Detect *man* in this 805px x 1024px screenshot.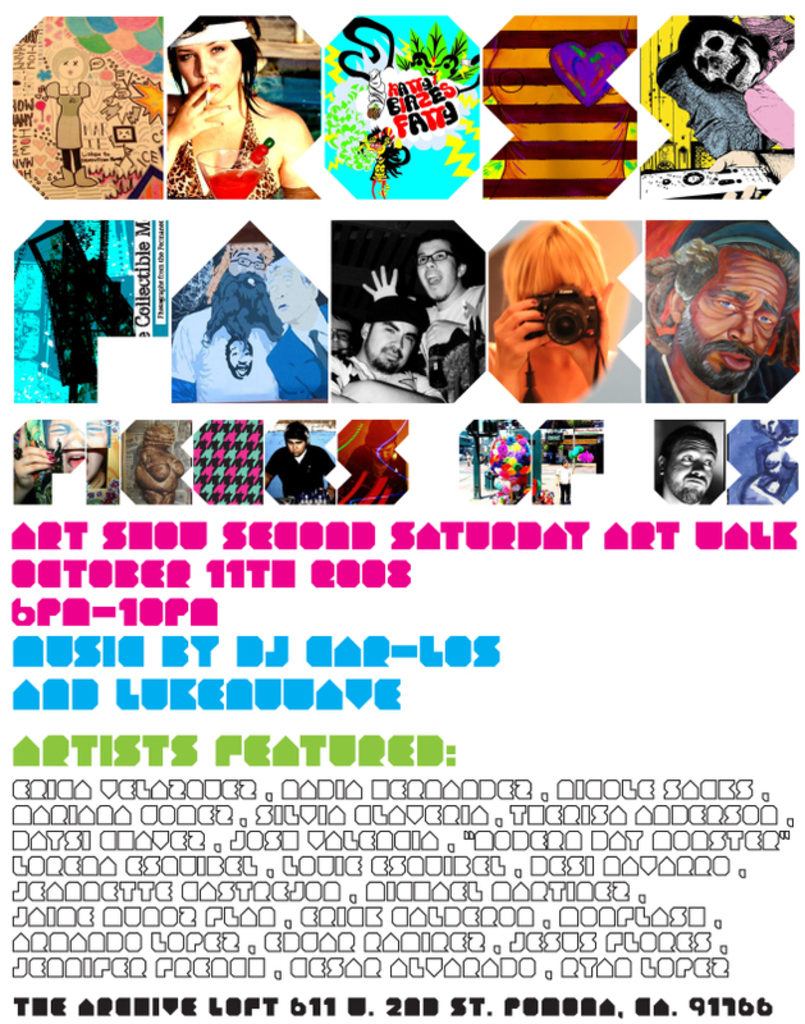
Detection: crop(261, 422, 334, 508).
